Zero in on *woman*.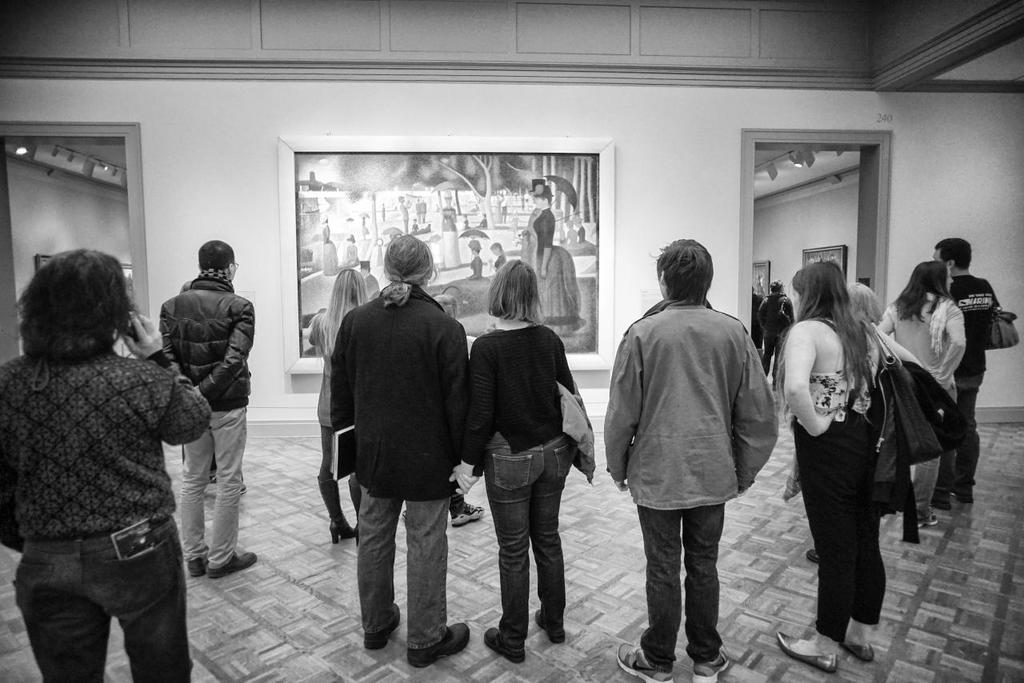
Zeroed in: crop(310, 266, 378, 541).
